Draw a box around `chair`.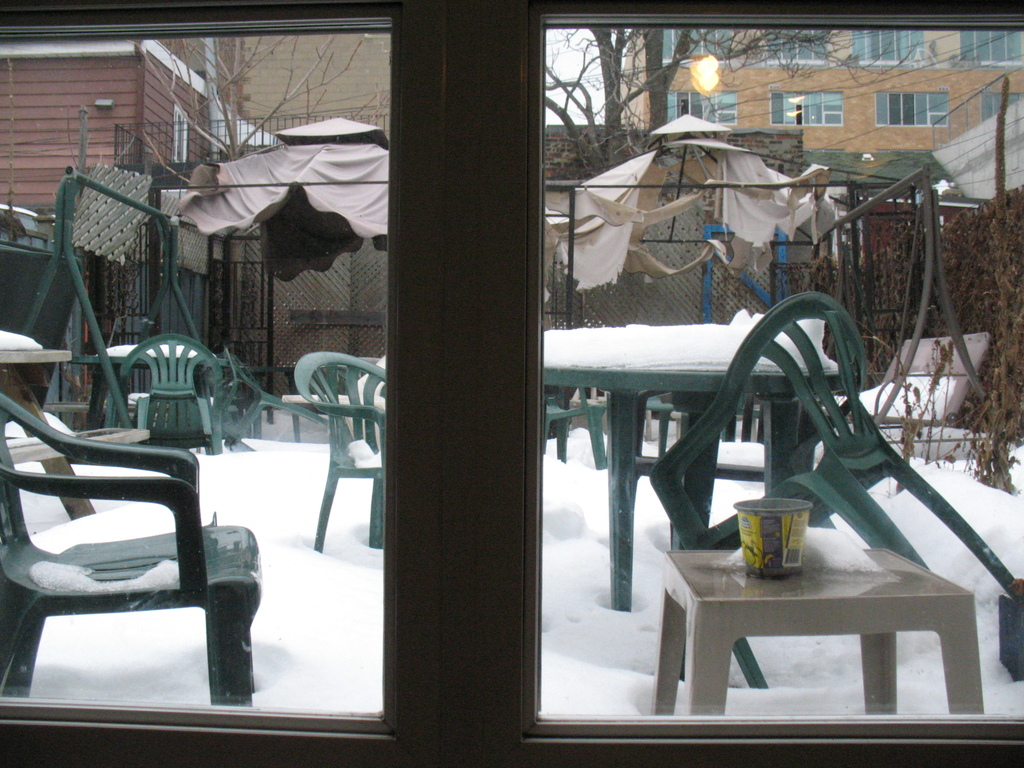
box=[210, 346, 333, 451].
